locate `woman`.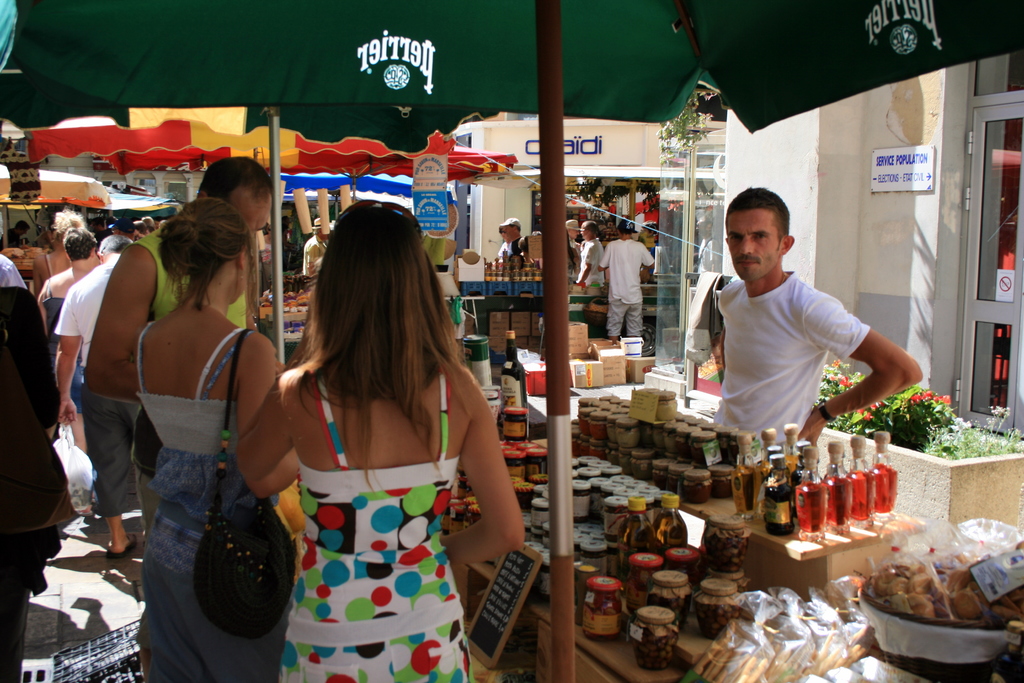
Bounding box: crop(36, 229, 102, 456).
